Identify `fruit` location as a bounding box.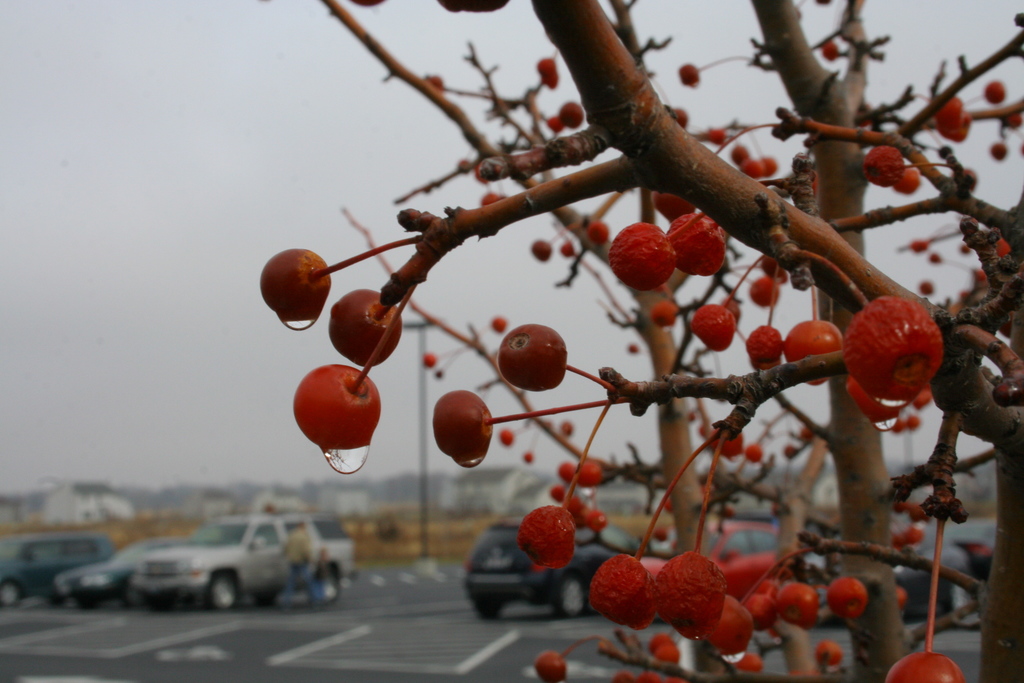
x1=881 y1=655 x2=961 y2=682.
